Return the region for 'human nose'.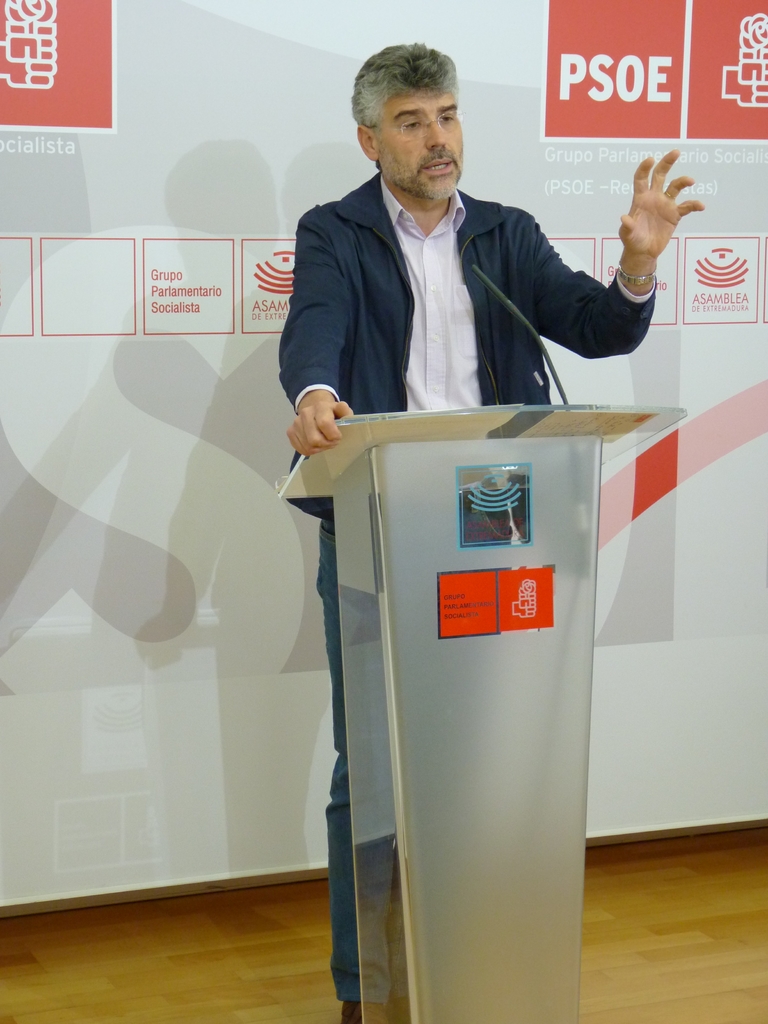
428:116:443:145.
